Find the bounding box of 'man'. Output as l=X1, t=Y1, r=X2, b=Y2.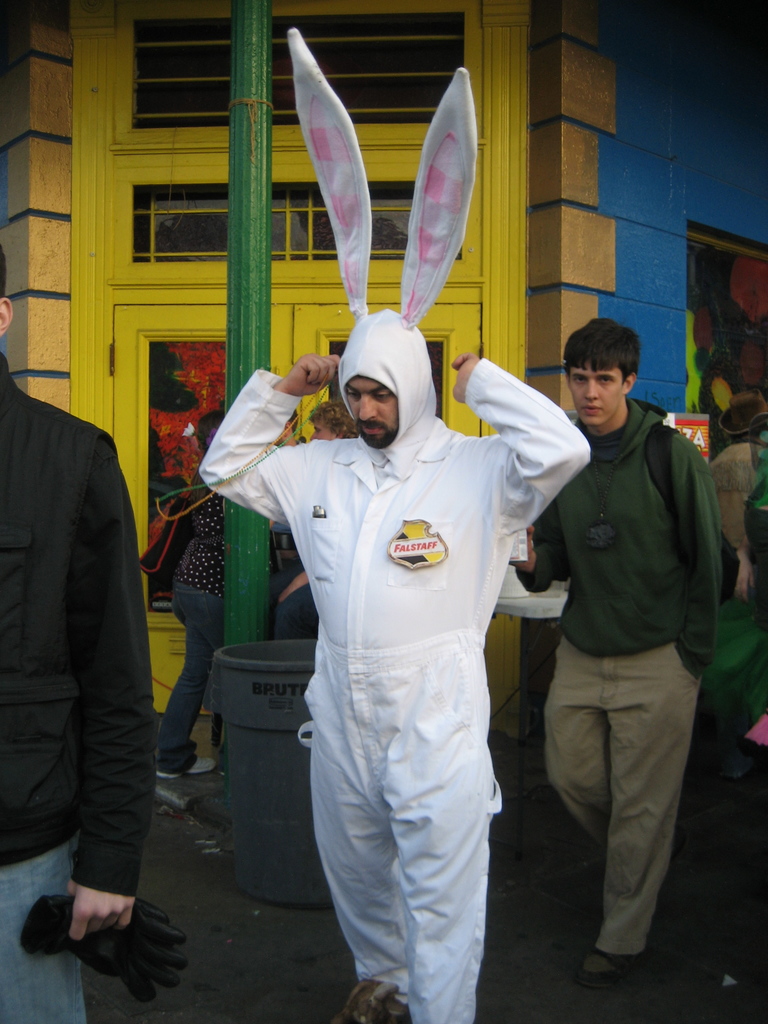
l=0, t=247, r=157, b=1020.
